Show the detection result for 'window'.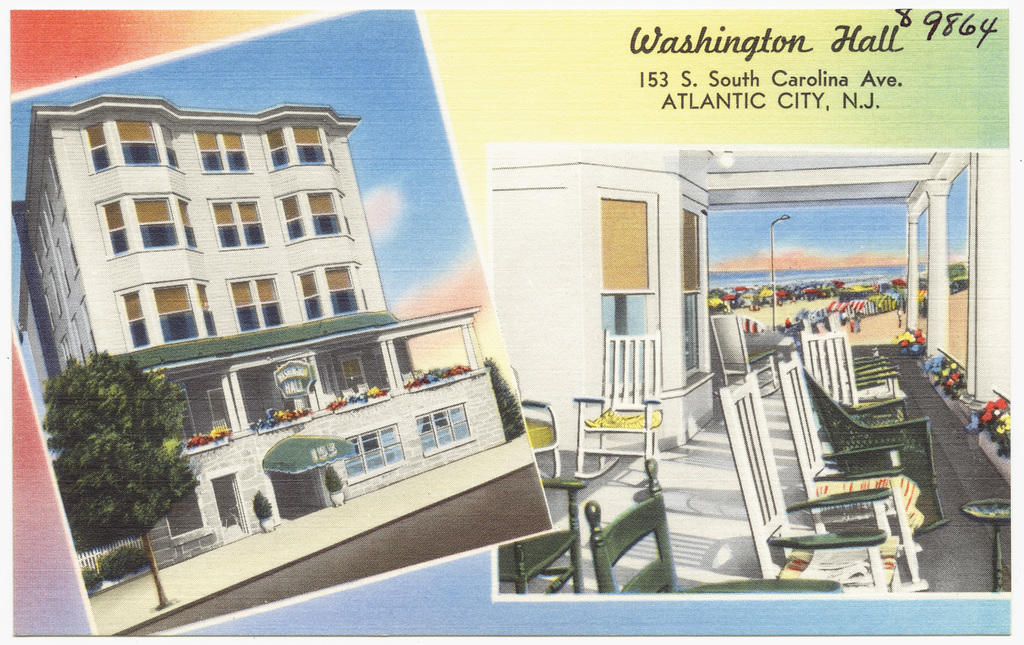
(left=281, top=194, right=350, bottom=241).
